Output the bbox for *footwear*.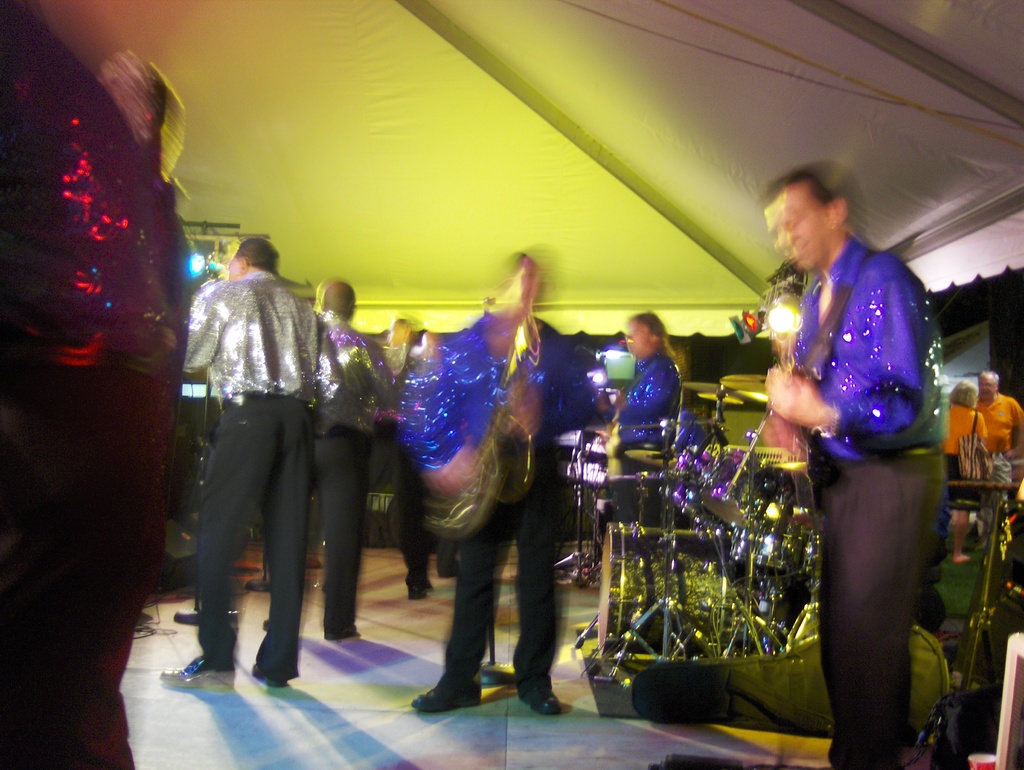
159, 651, 240, 692.
